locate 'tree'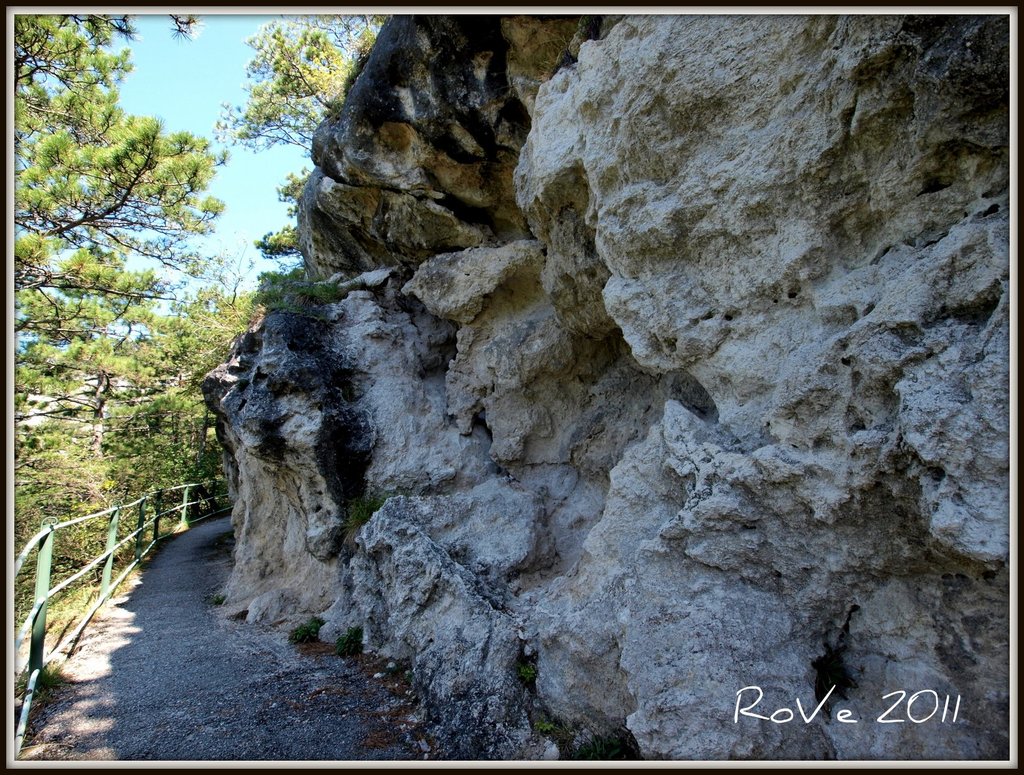
region(216, 11, 386, 155)
